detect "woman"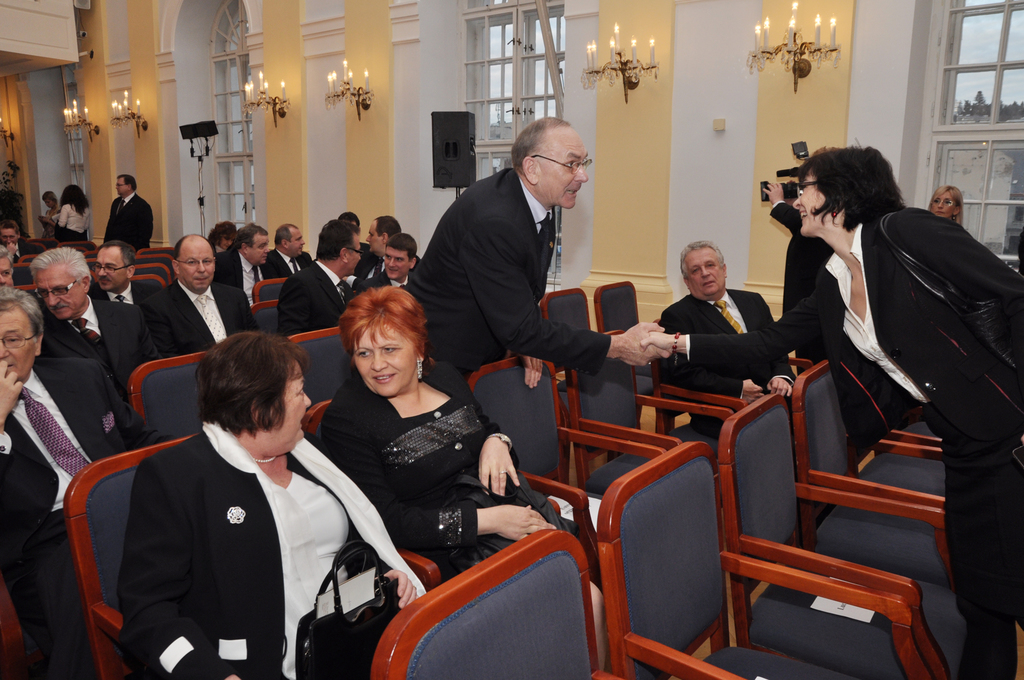
651:143:1023:678
